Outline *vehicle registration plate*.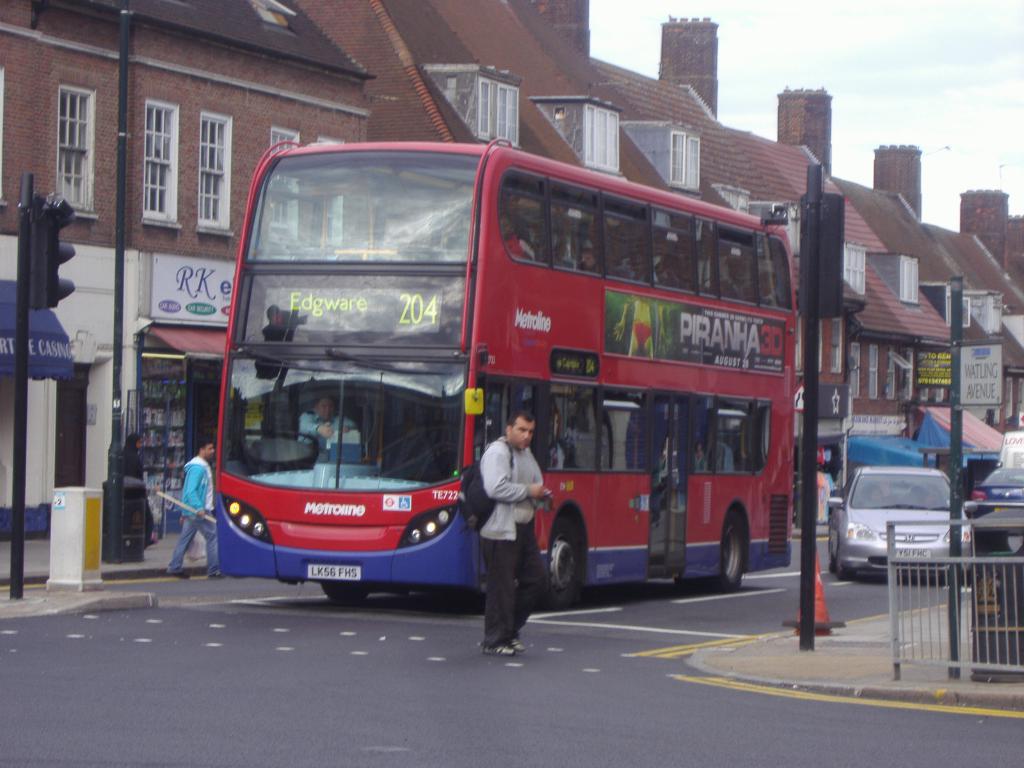
Outline: [left=895, top=550, right=931, bottom=558].
